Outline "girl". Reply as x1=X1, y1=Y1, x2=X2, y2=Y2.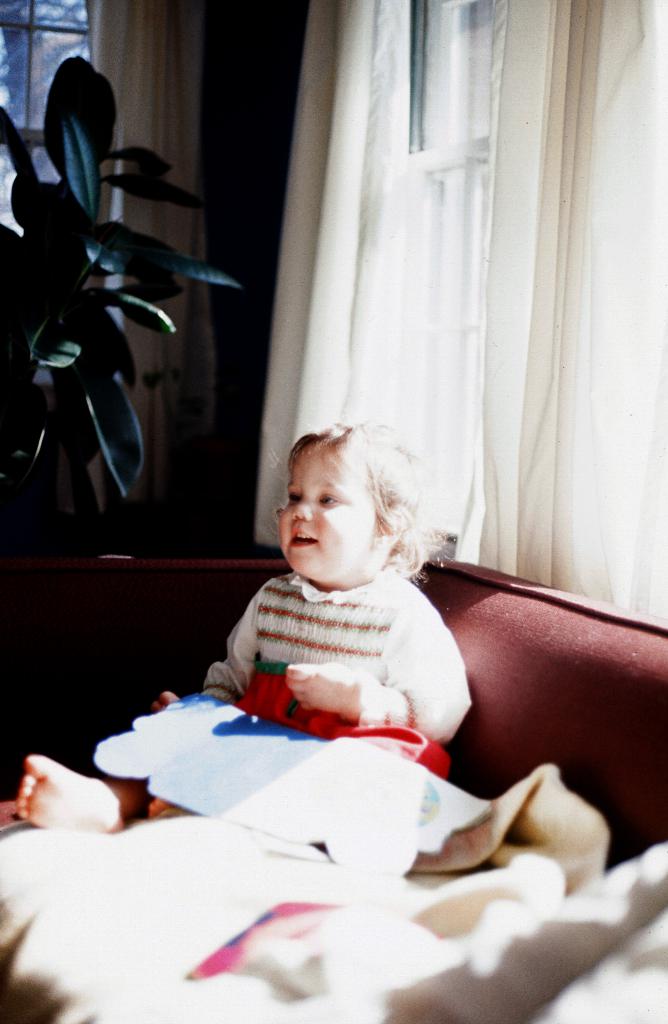
x1=17, y1=426, x2=471, y2=855.
